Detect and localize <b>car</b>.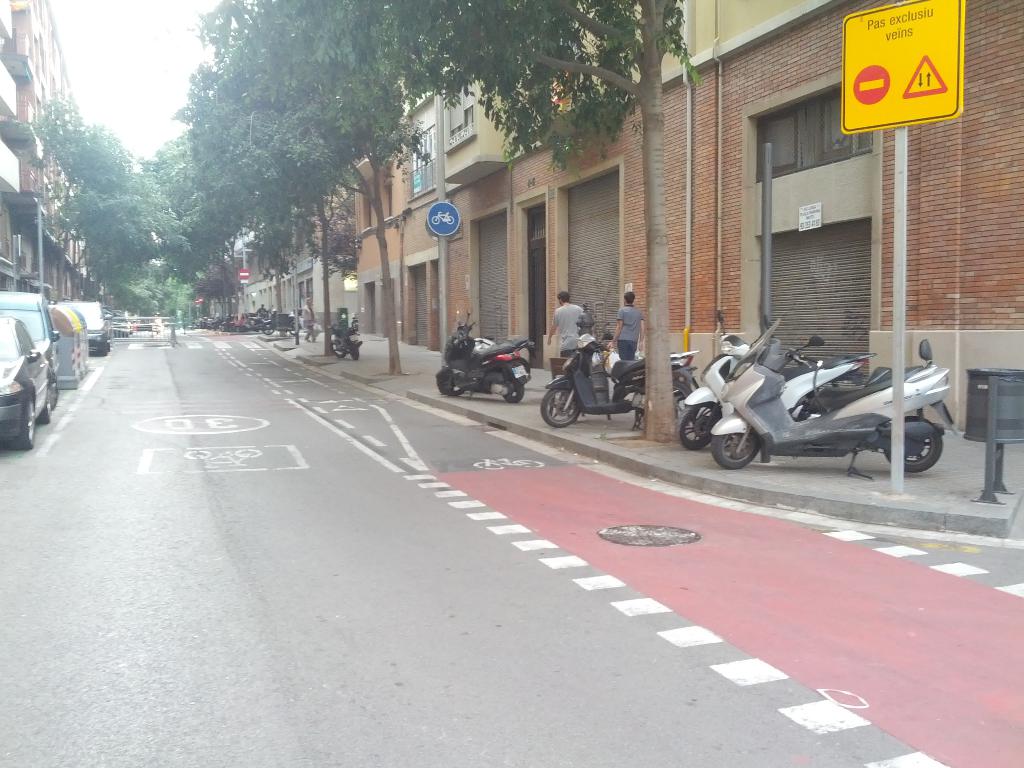
Localized at l=0, t=319, r=51, b=450.
